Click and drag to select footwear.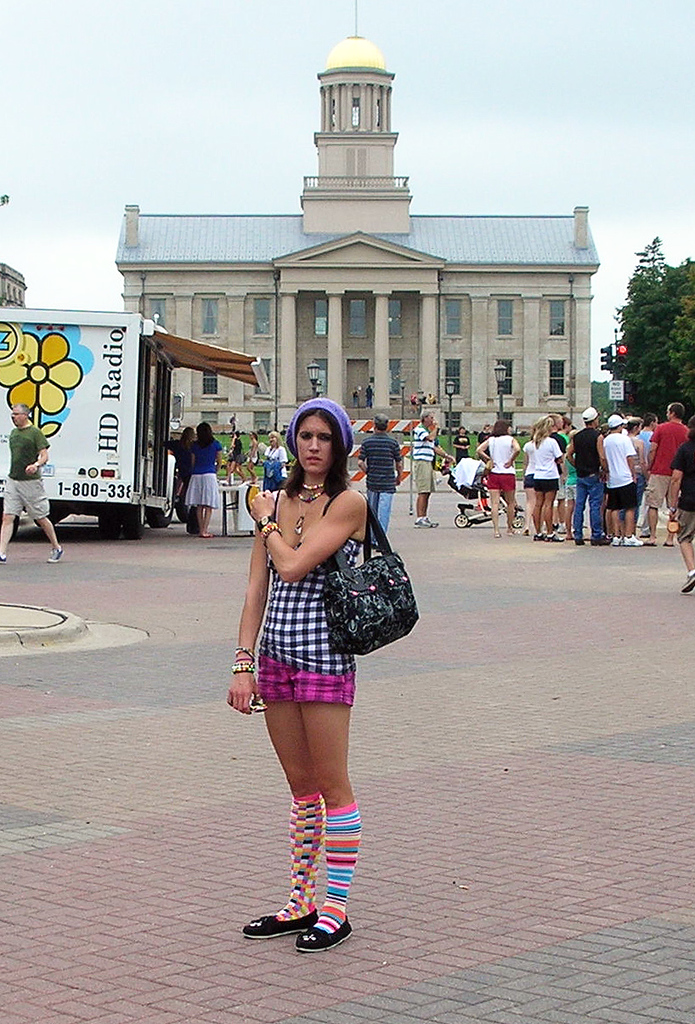
Selection: box=[680, 574, 694, 594].
